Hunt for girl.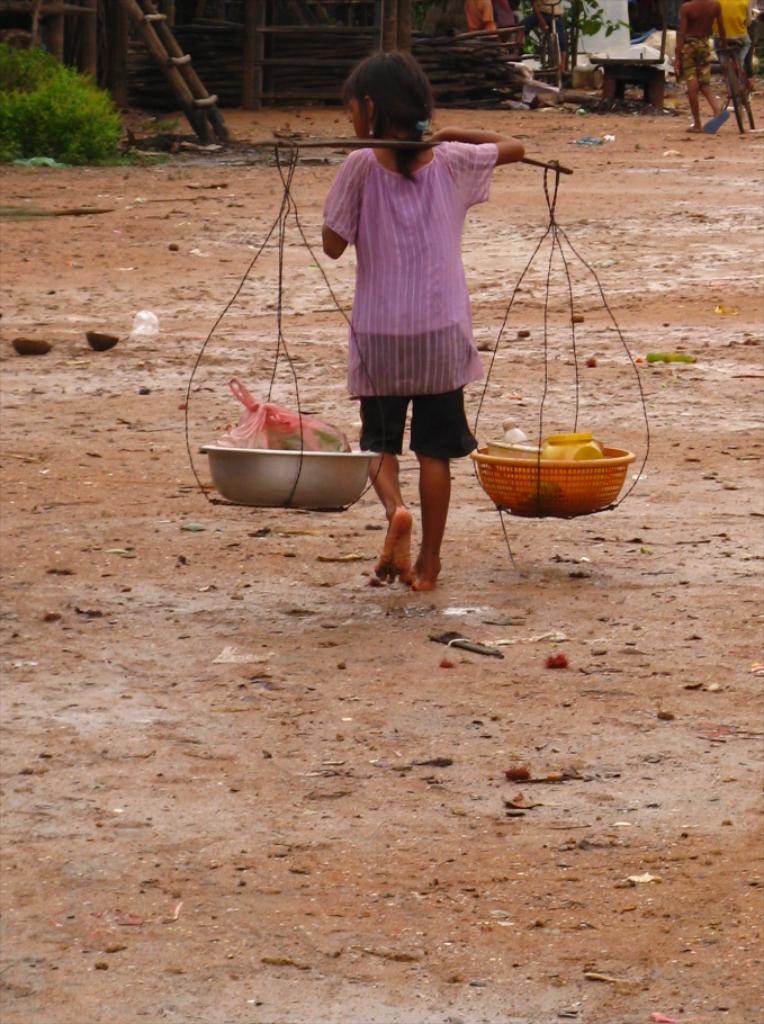
Hunted down at (x1=322, y1=51, x2=522, y2=585).
